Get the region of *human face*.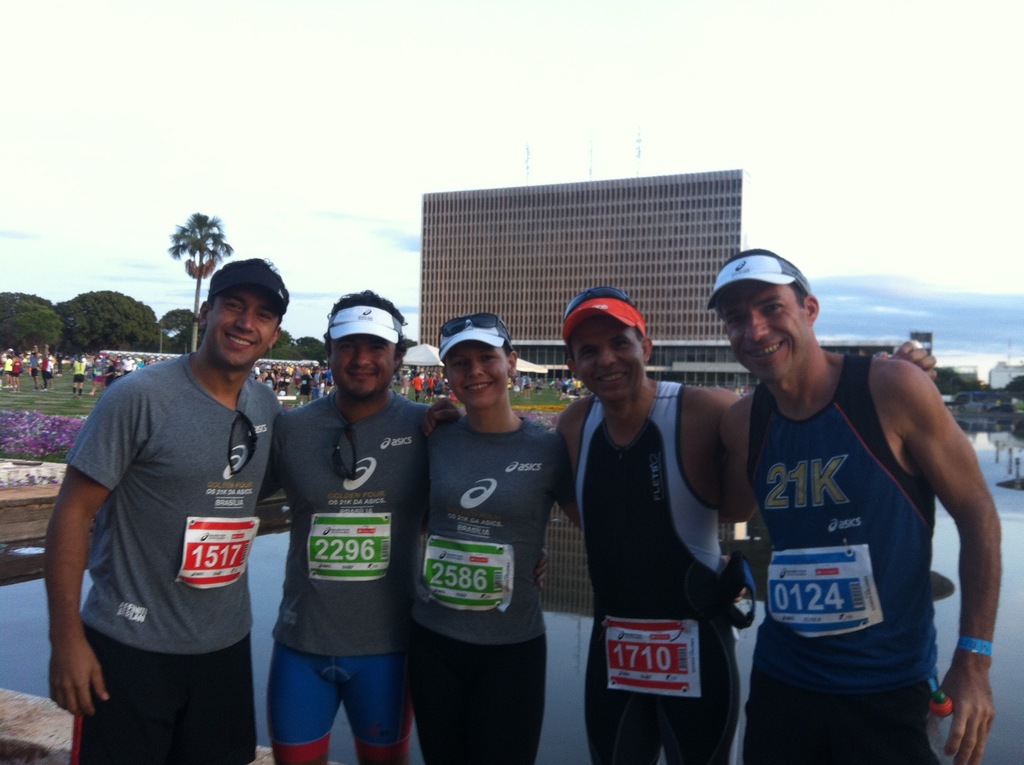
Rect(569, 315, 648, 408).
